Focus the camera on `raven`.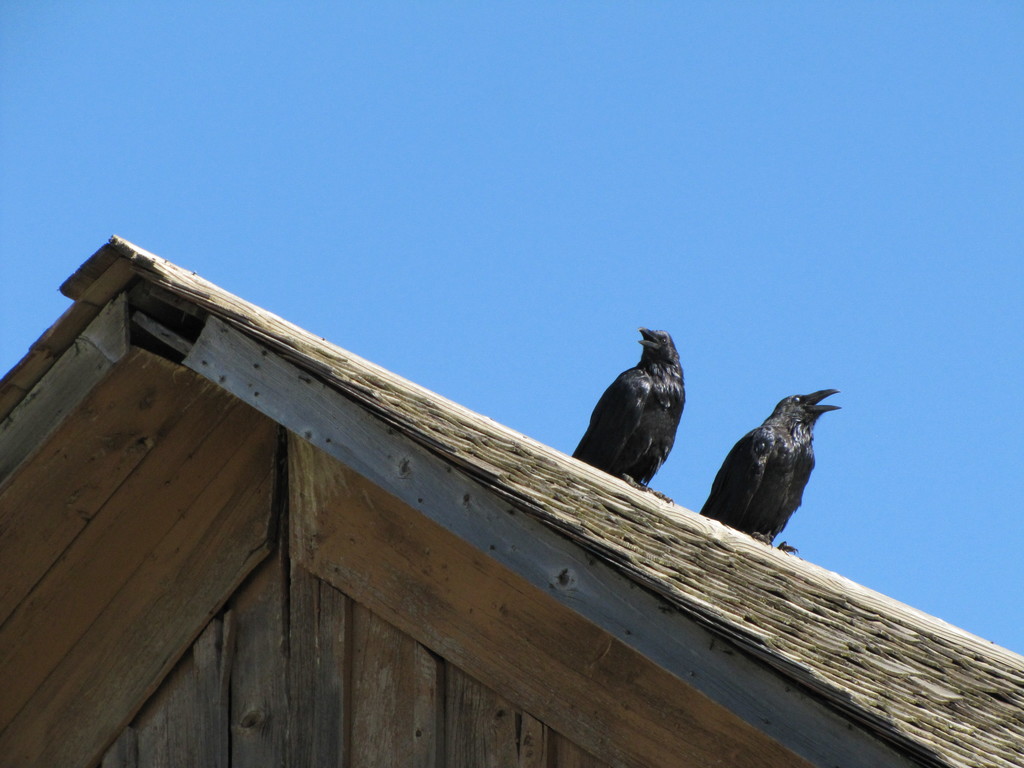
Focus region: <region>690, 388, 849, 553</region>.
